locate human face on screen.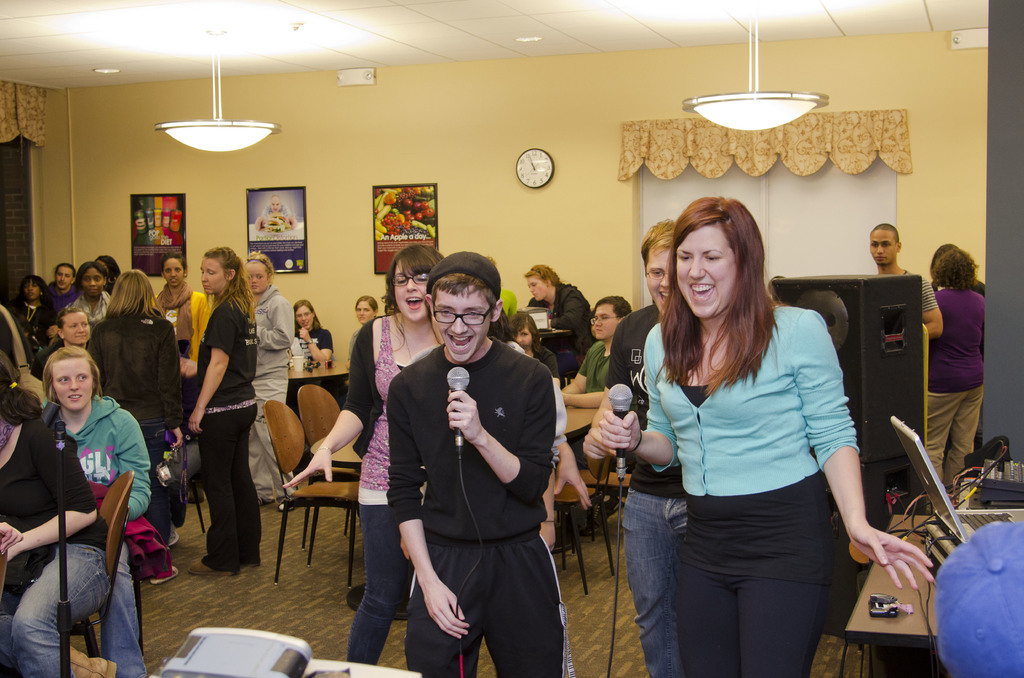
On screen at Rect(594, 305, 618, 337).
